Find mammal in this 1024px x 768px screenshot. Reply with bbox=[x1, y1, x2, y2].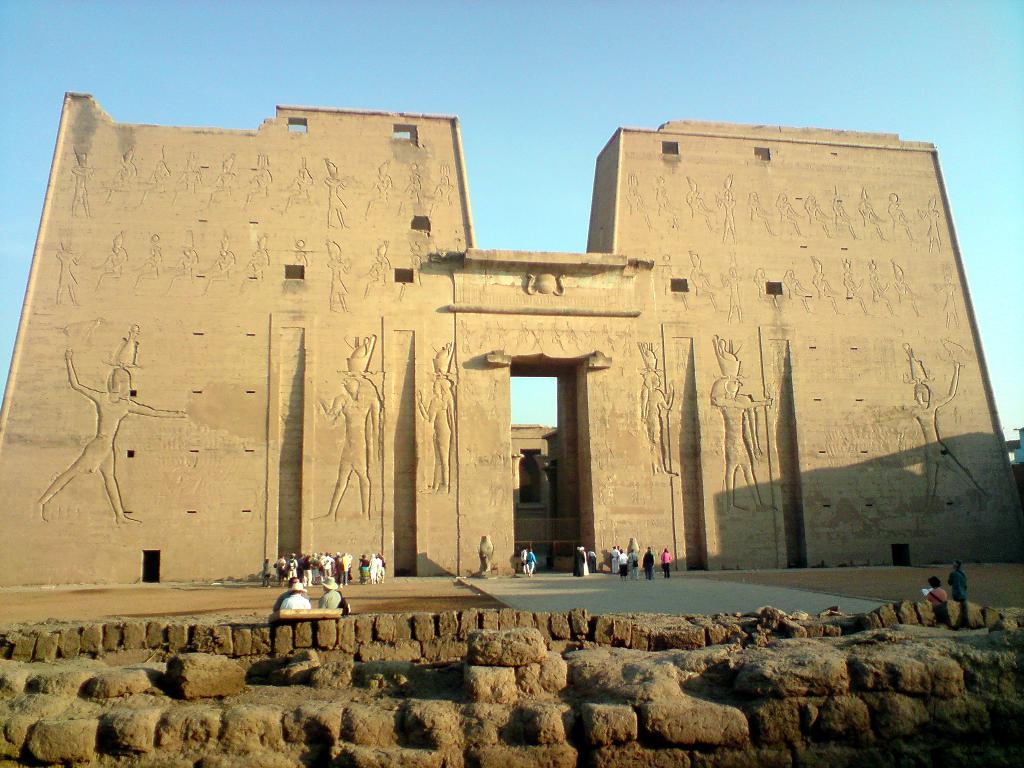
bbox=[42, 349, 190, 525].
